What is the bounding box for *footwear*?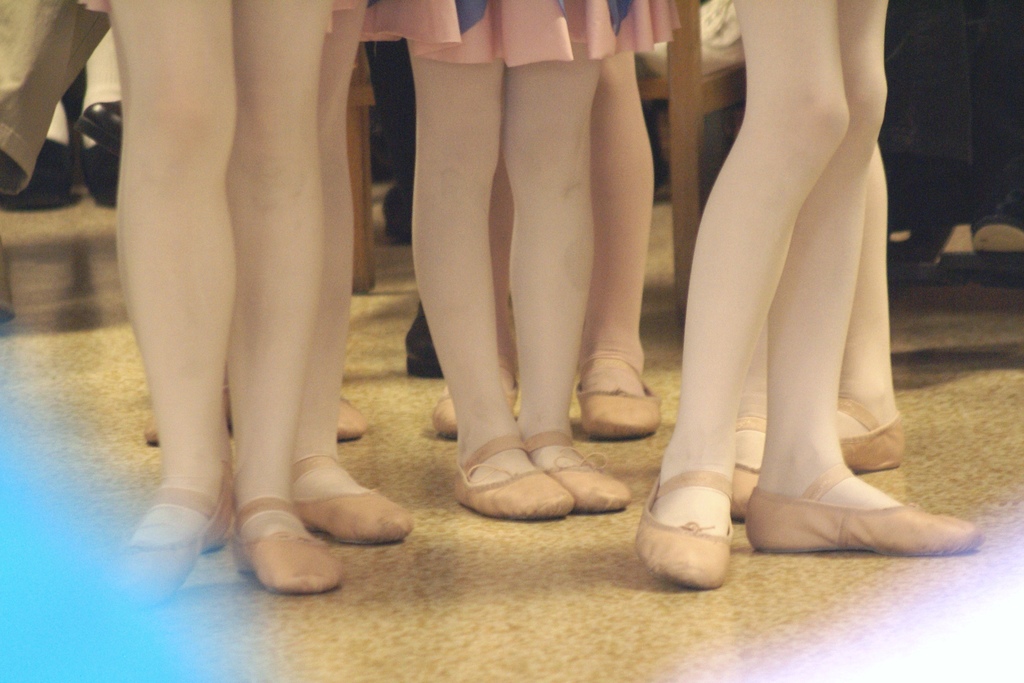
left=572, top=347, right=666, bottom=445.
